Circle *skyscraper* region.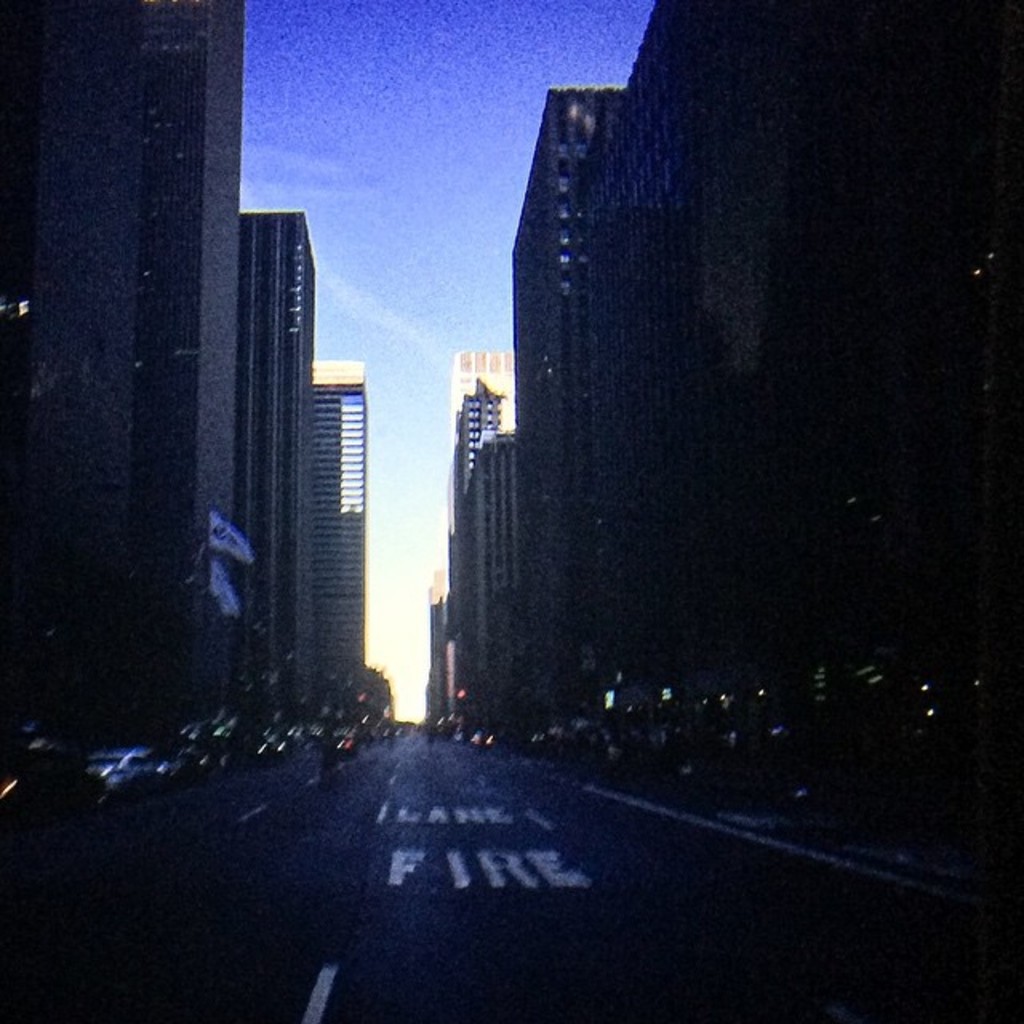
Region: crop(456, 344, 507, 760).
